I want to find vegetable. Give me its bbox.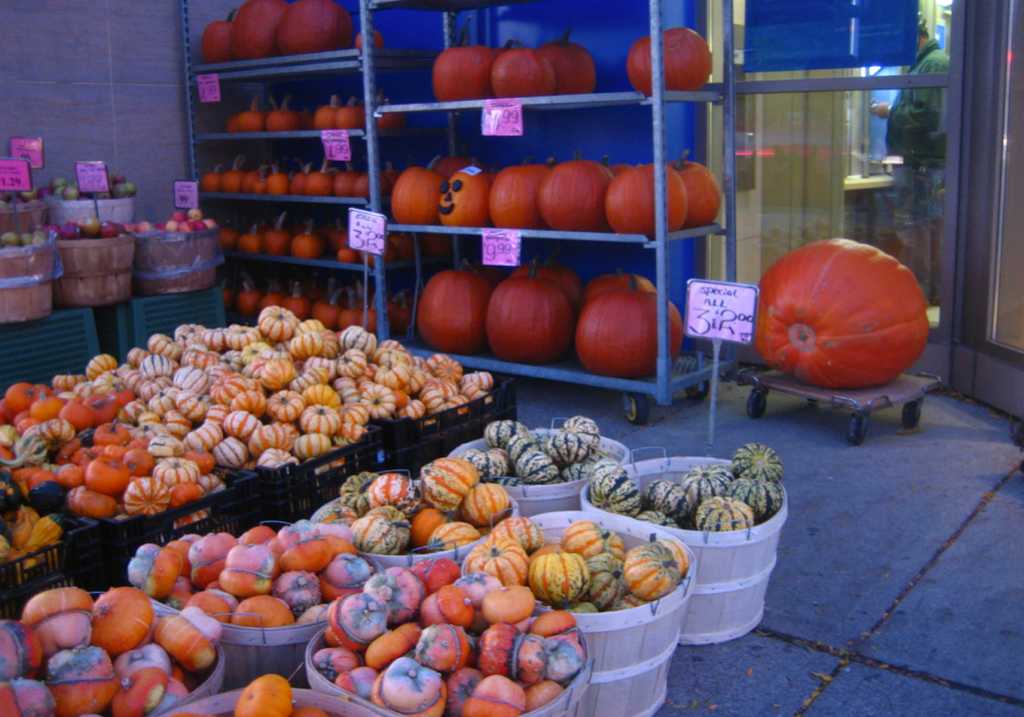
374:351:408:362.
